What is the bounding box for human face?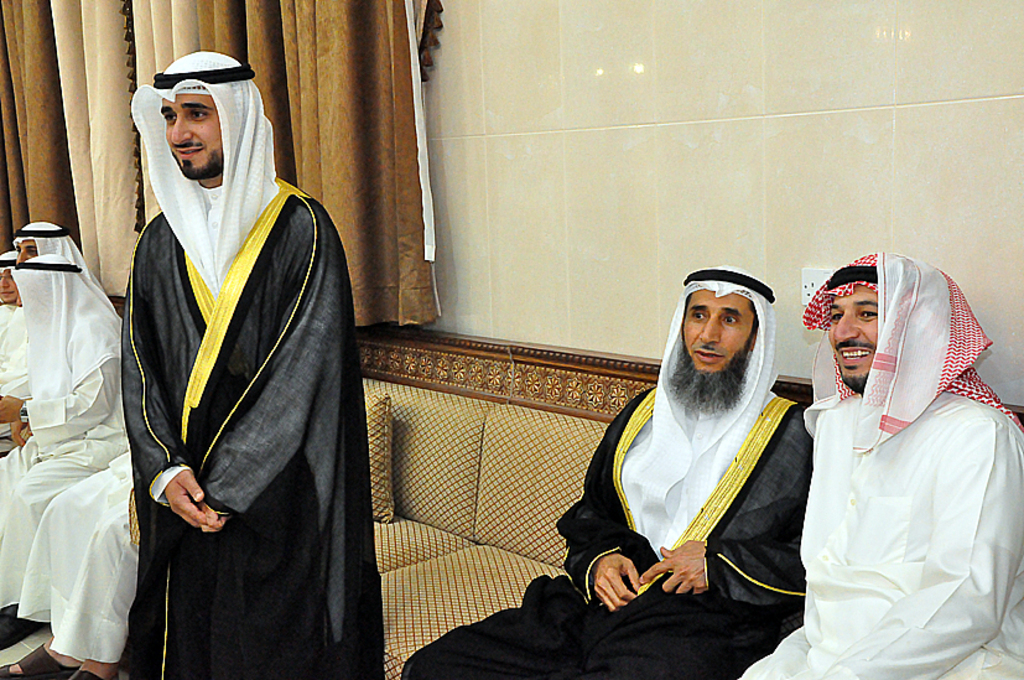
(left=830, top=286, right=880, bottom=390).
